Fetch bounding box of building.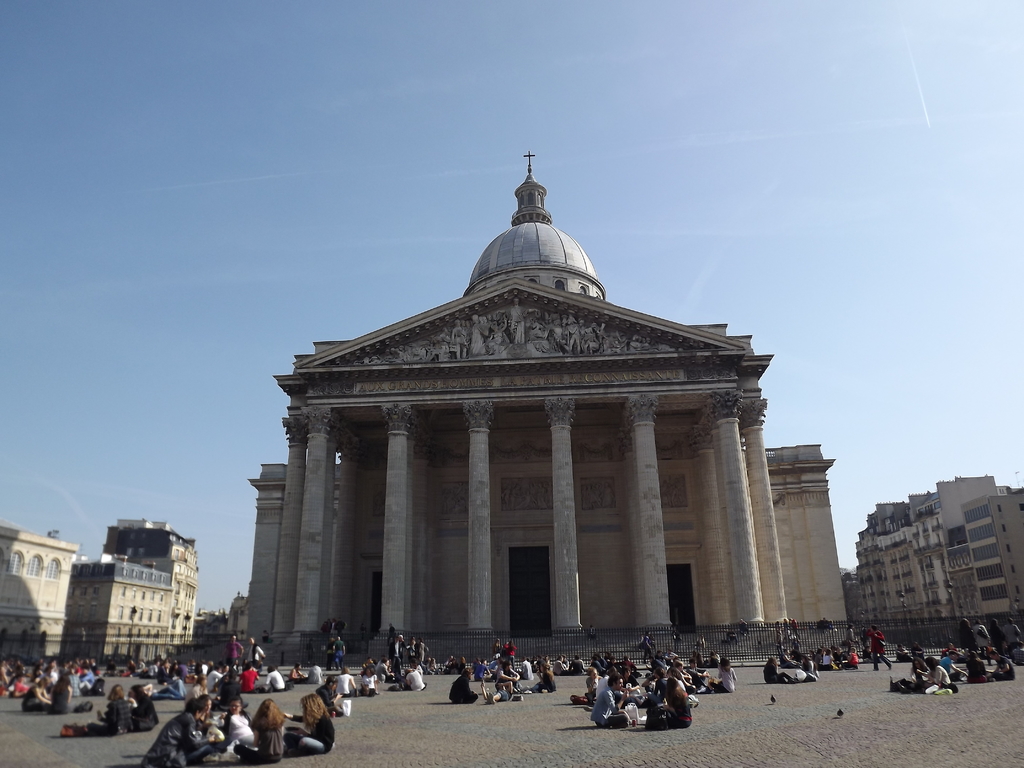
Bbox: {"x1": 0, "y1": 526, "x2": 79, "y2": 666}.
